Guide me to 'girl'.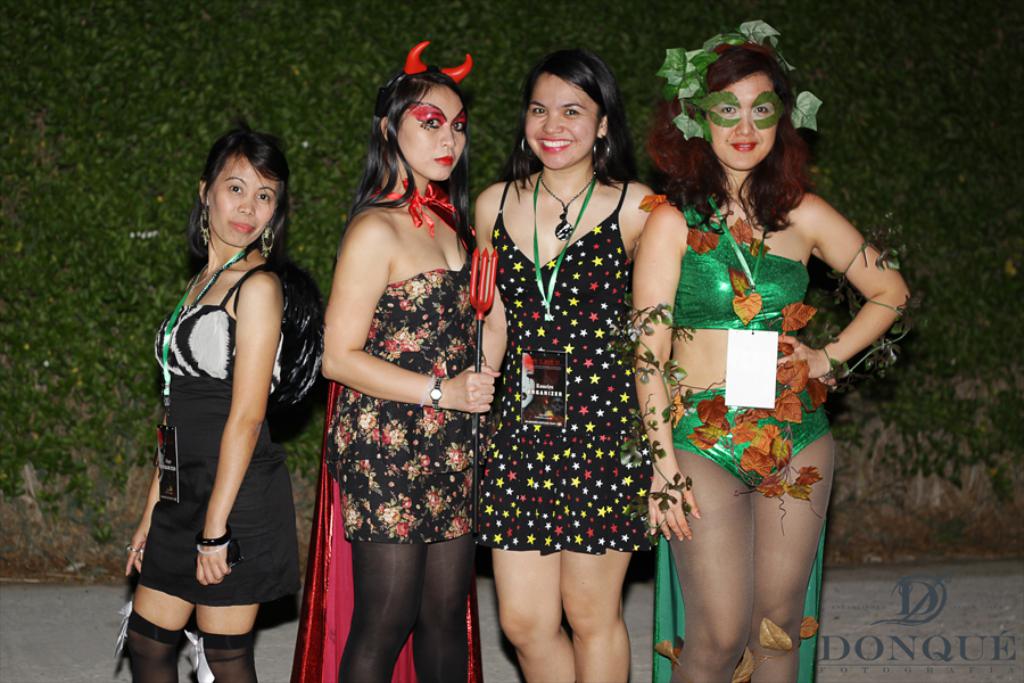
Guidance: 312/19/503/677.
